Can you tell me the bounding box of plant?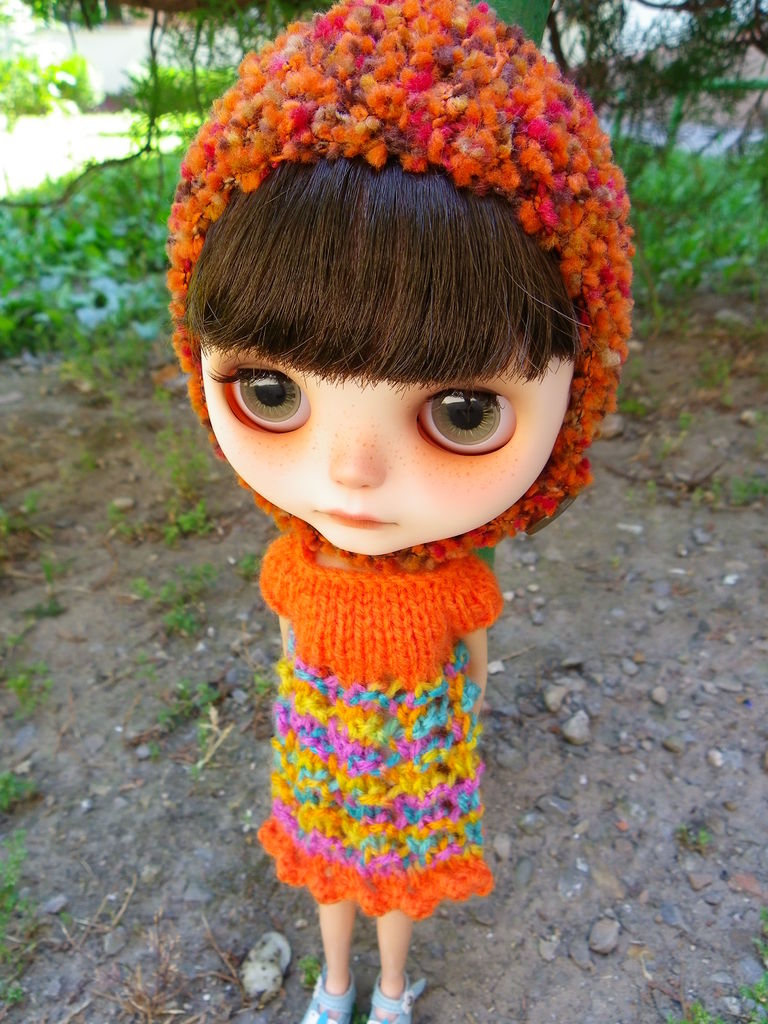
610/384/655/426.
